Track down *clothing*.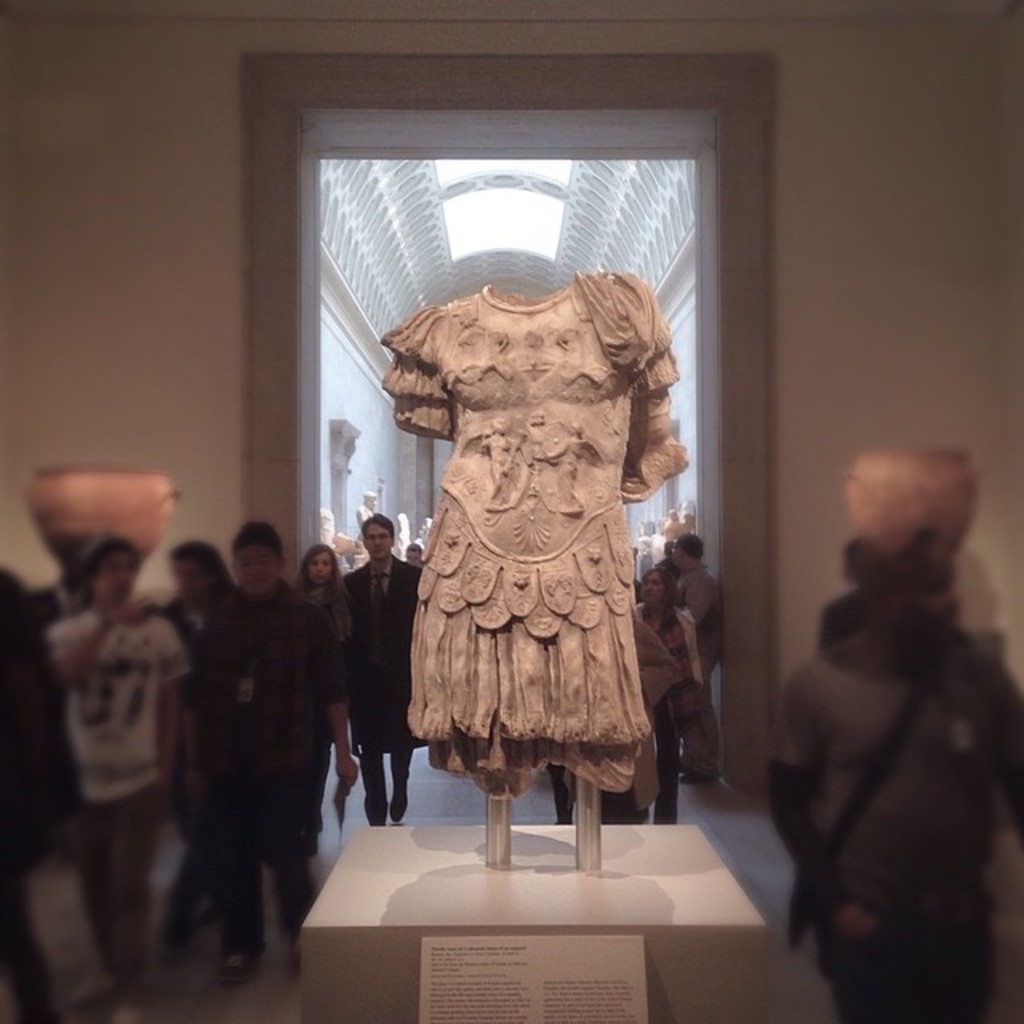
Tracked to bbox=(626, 589, 704, 827).
